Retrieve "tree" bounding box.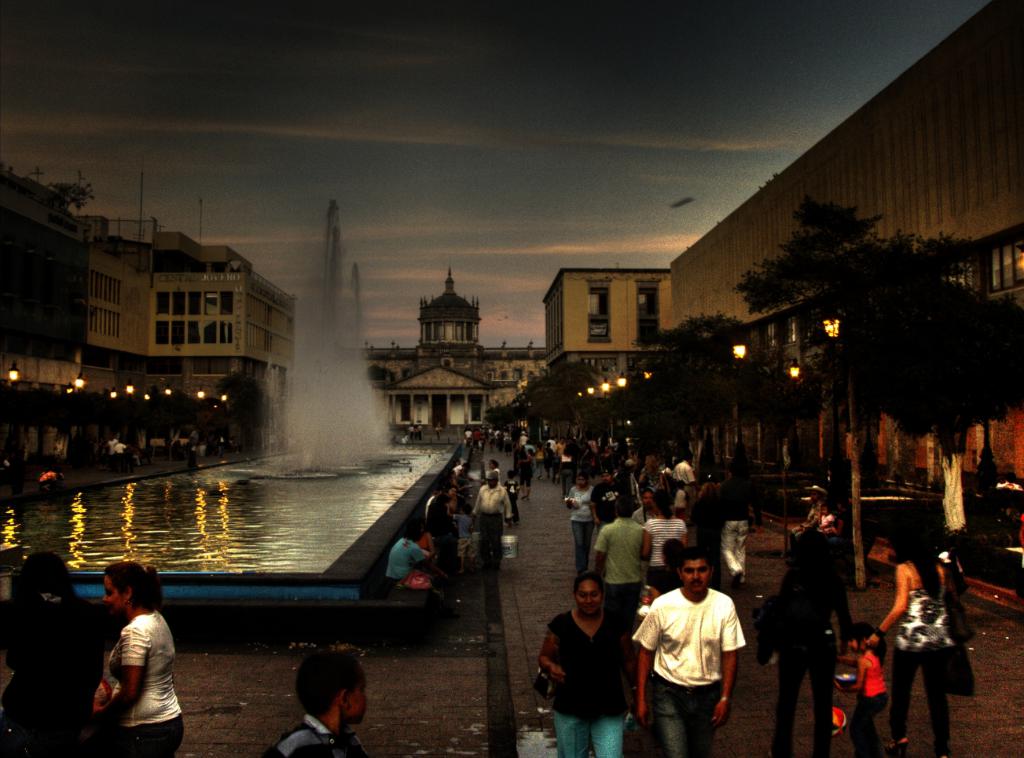
Bounding box: (x1=891, y1=282, x2=1023, y2=518).
